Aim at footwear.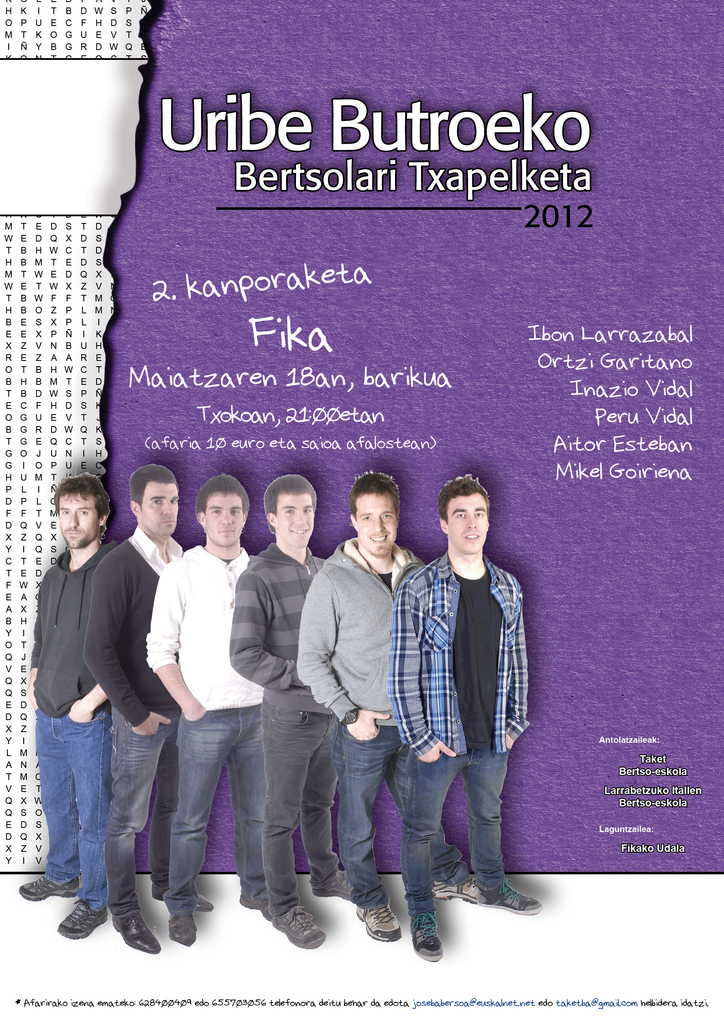
Aimed at BBox(489, 879, 545, 922).
